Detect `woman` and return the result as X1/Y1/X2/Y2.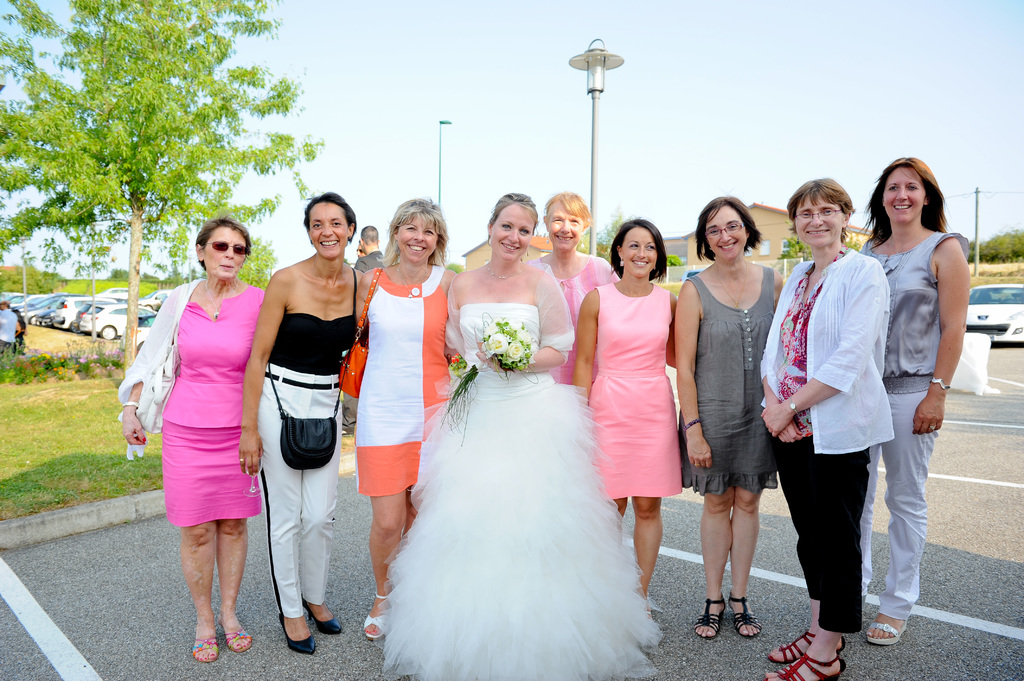
668/192/780/636.
